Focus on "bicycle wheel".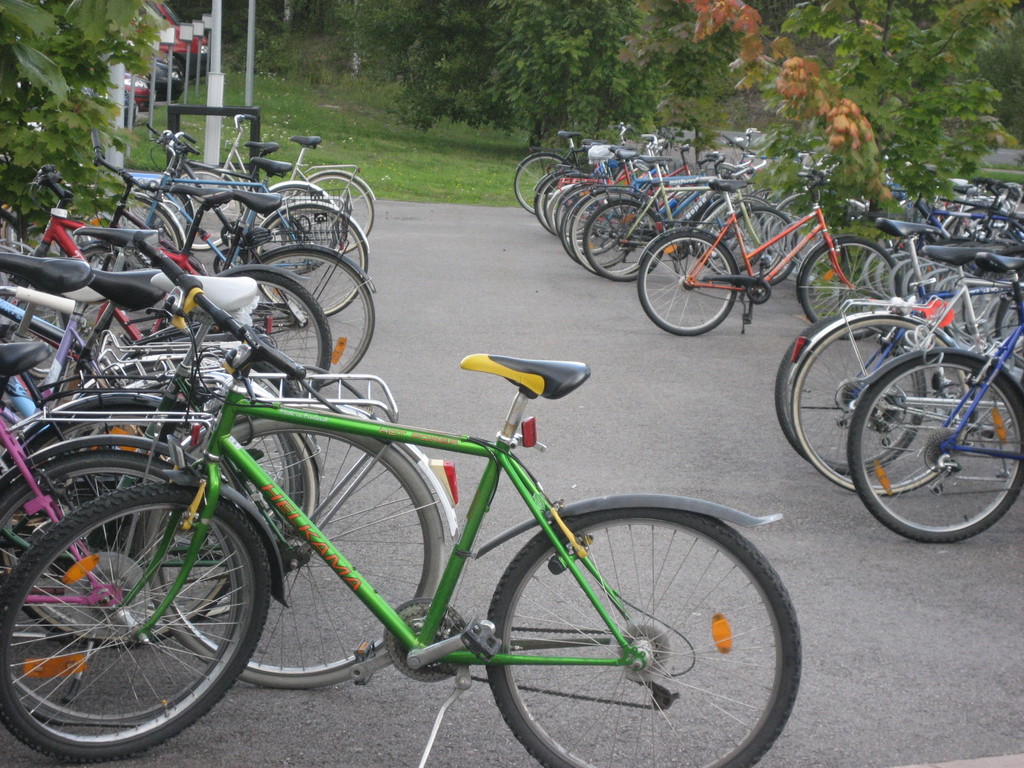
Focused at {"left": 585, "top": 199, "right": 662, "bottom": 283}.
